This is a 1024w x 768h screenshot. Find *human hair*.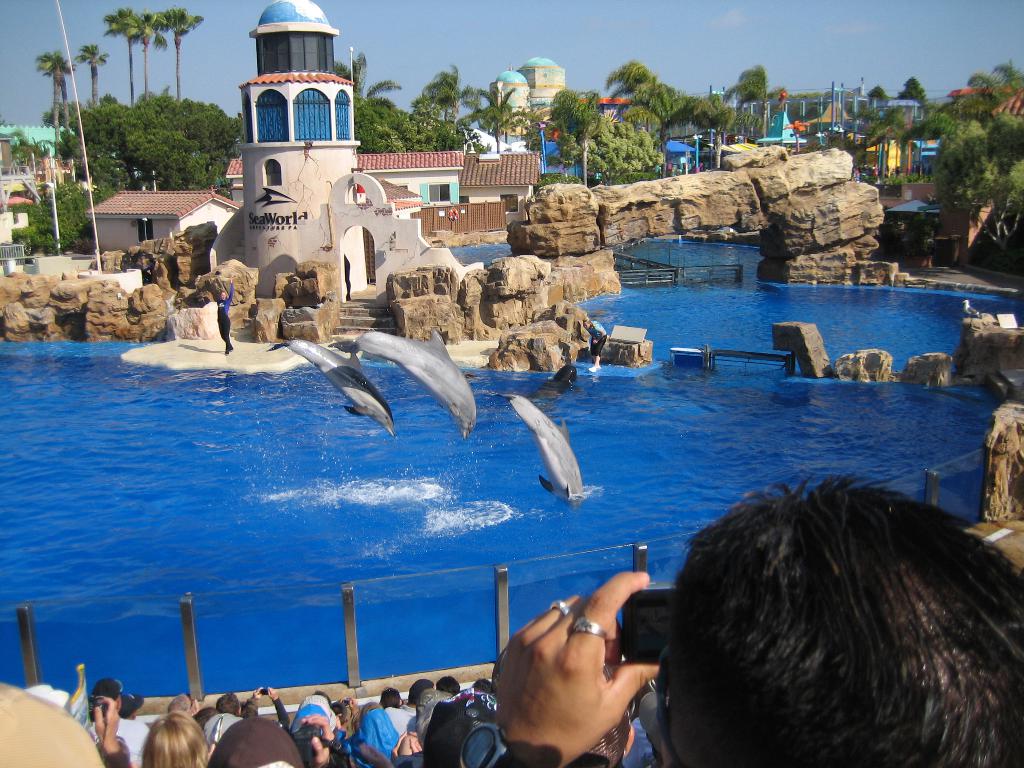
Bounding box: detection(472, 678, 491, 692).
